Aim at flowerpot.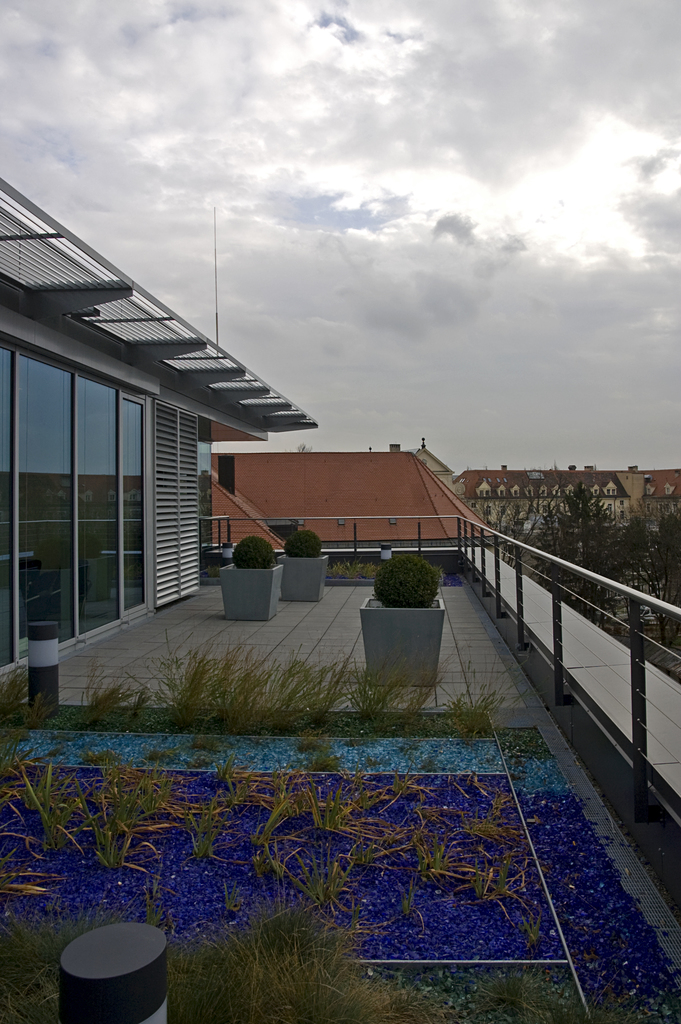
Aimed at left=357, top=586, right=455, bottom=696.
